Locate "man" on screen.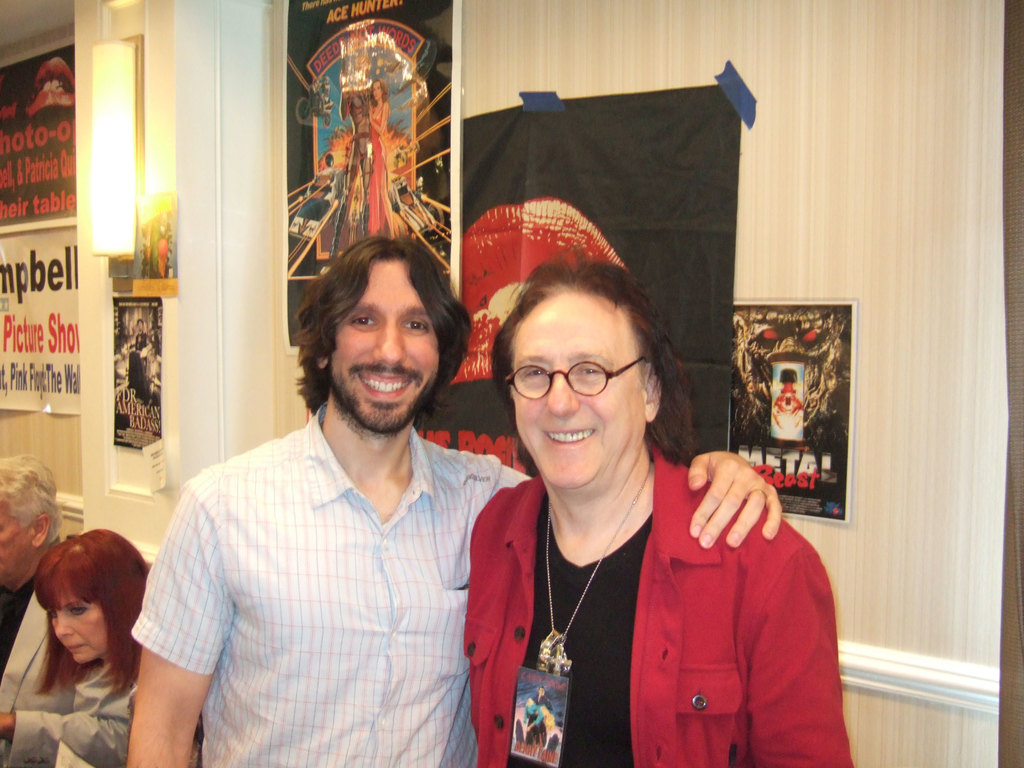
On screen at 117 236 782 767.
